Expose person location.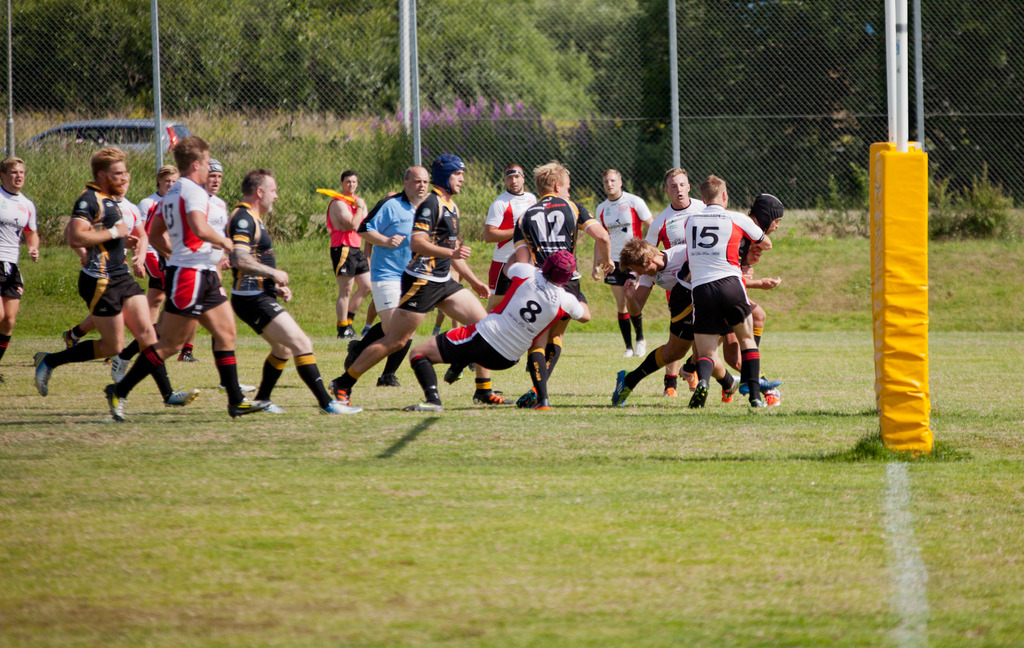
Exposed at left=637, top=167, right=714, bottom=399.
